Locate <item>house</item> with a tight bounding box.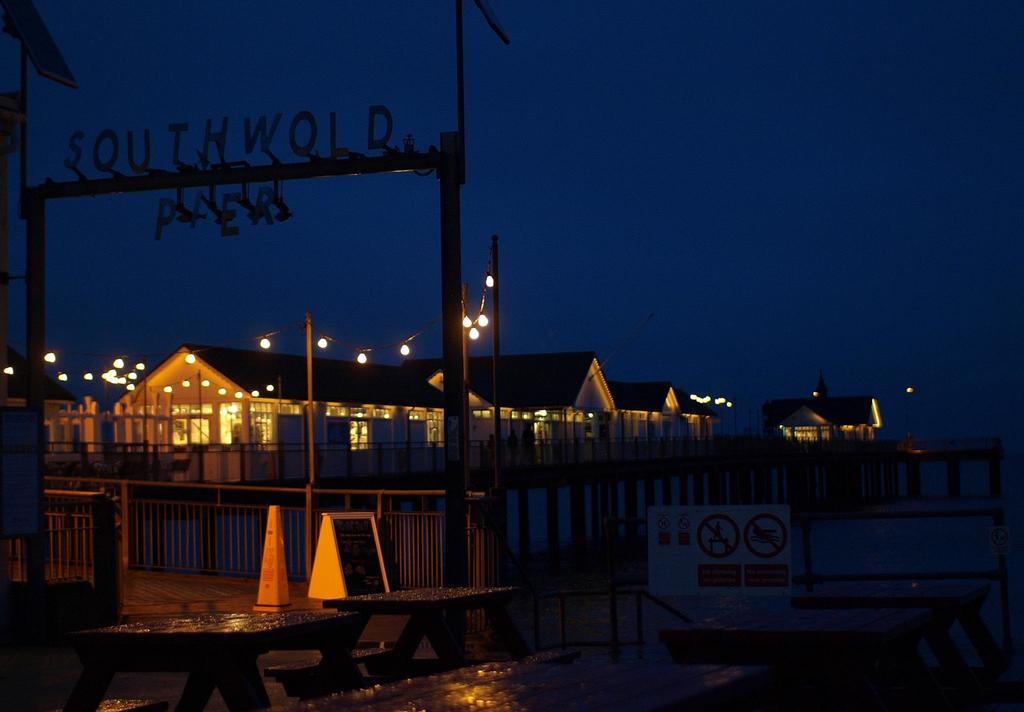
{"x1": 763, "y1": 370, "x2": 885, "y2": 459}.
